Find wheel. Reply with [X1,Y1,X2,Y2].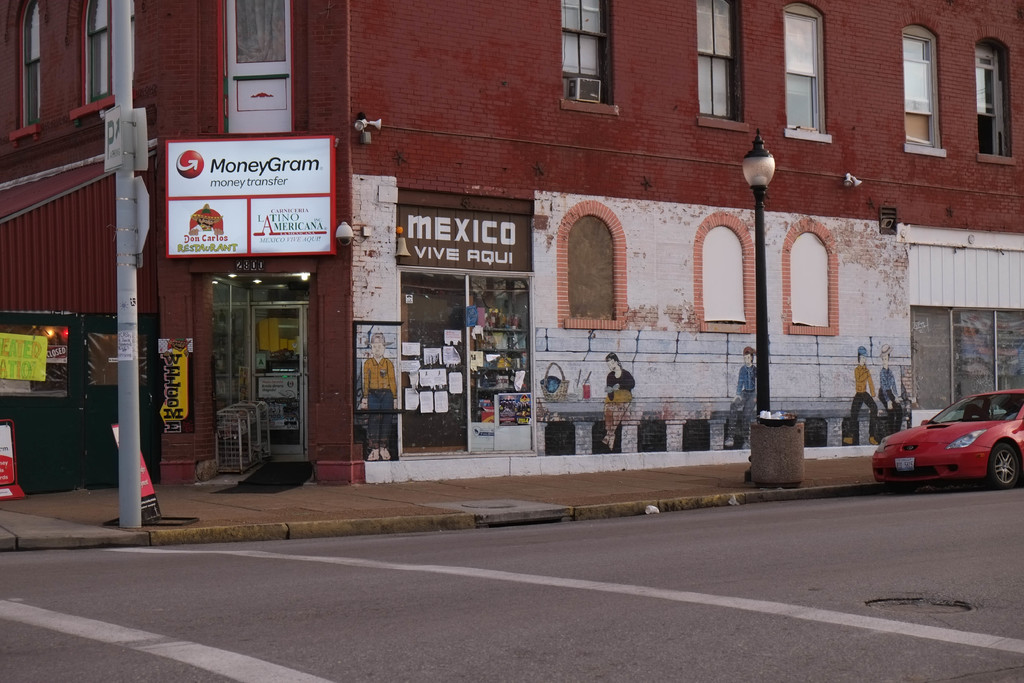
[984,440,1023,493].
